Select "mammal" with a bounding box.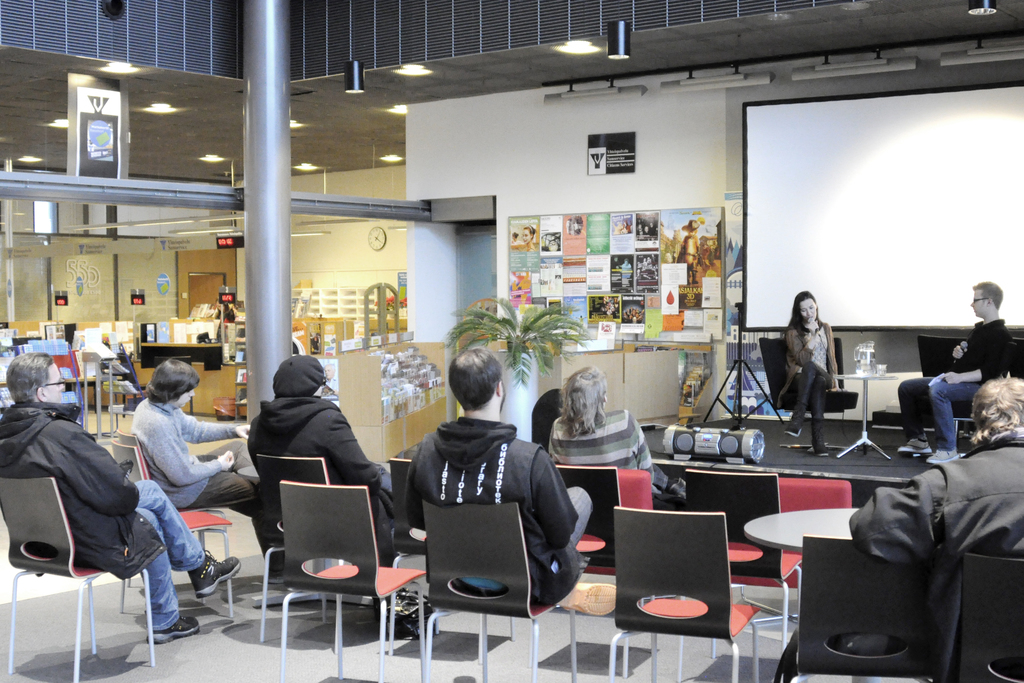
<bbox>387, 380, 584, 639</bbox>.
